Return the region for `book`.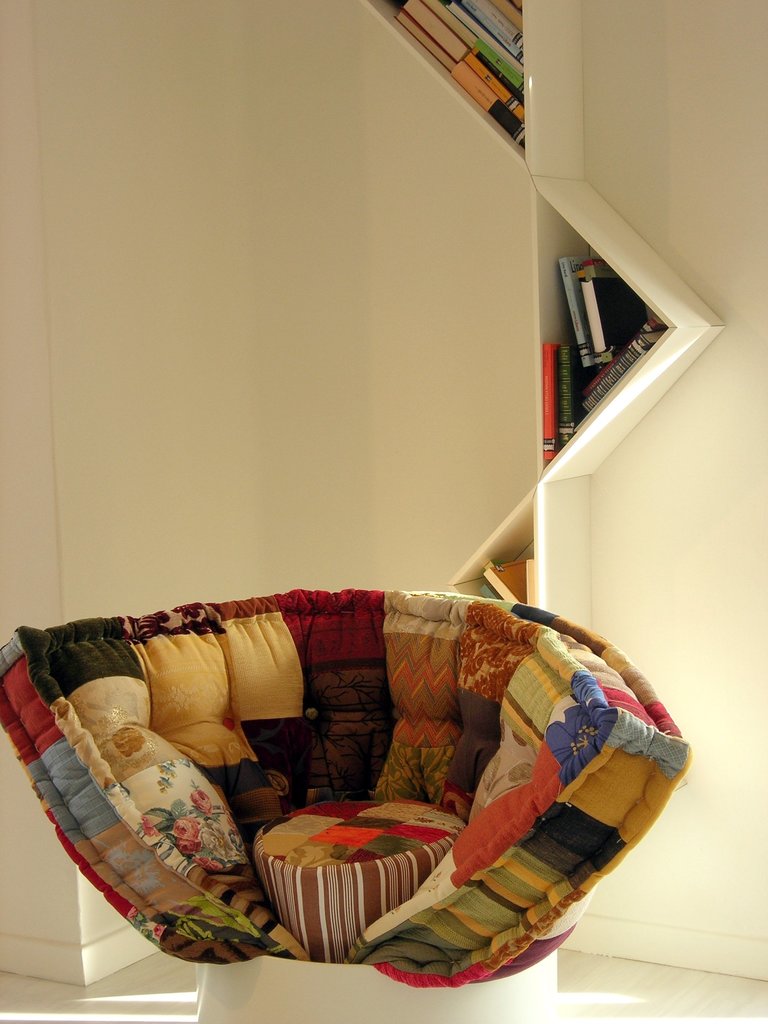
x1=521, y1=564, x2=535, y2=603.
